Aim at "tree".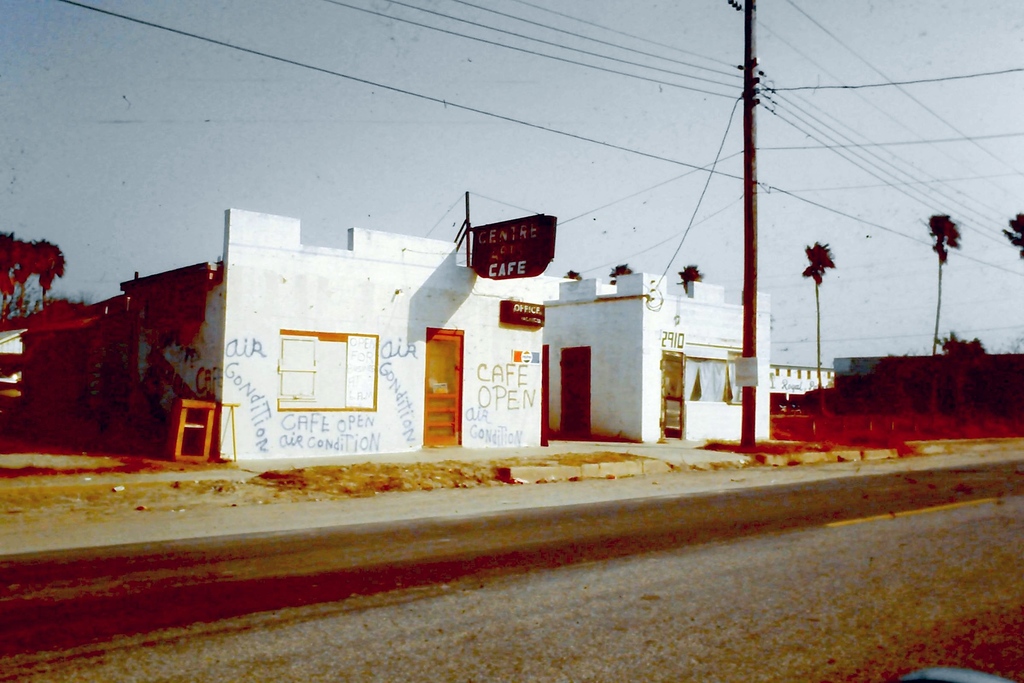
Aimed at [940,328,989,402].
